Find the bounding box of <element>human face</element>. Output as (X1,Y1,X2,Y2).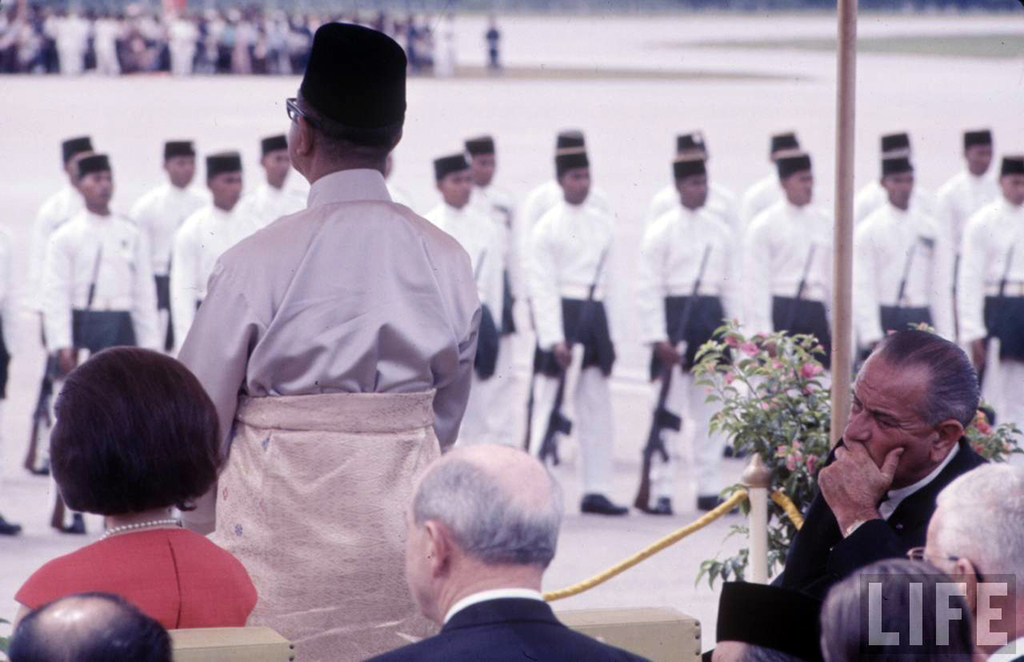
(884,171,913,204).
